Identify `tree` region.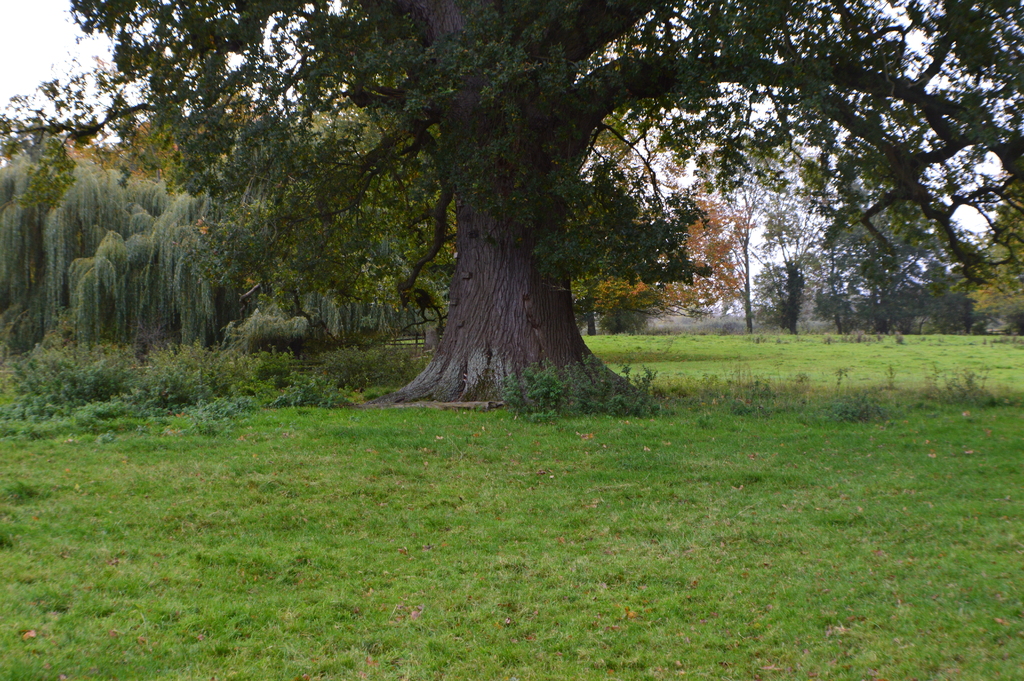
Region: 663, 181, 752, 327.
